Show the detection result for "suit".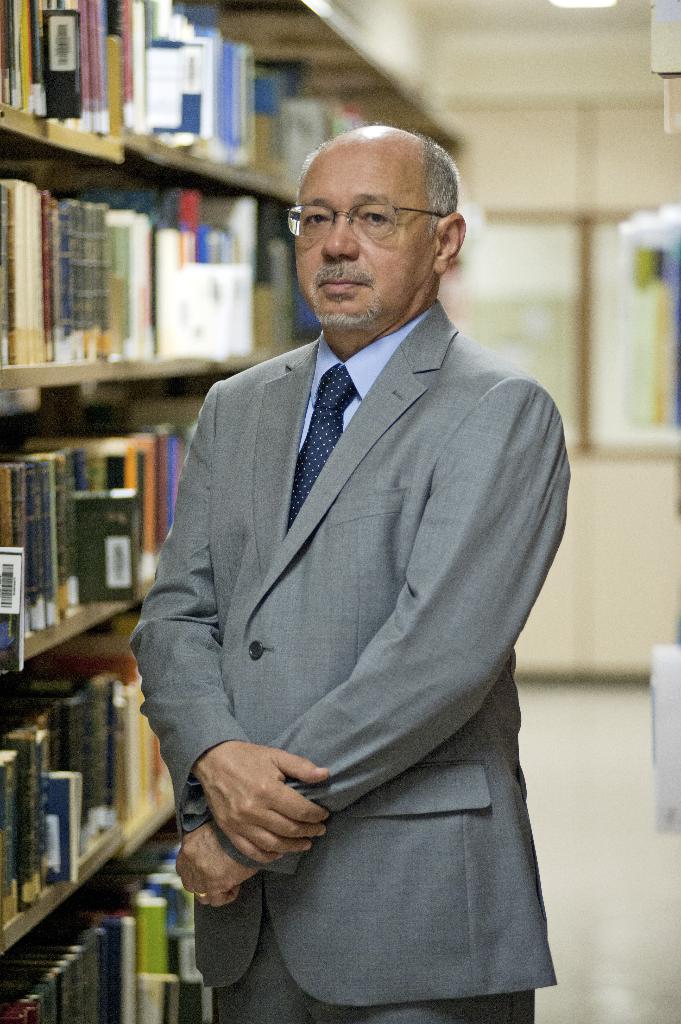
bbox=[133, 358, 483, 975].
